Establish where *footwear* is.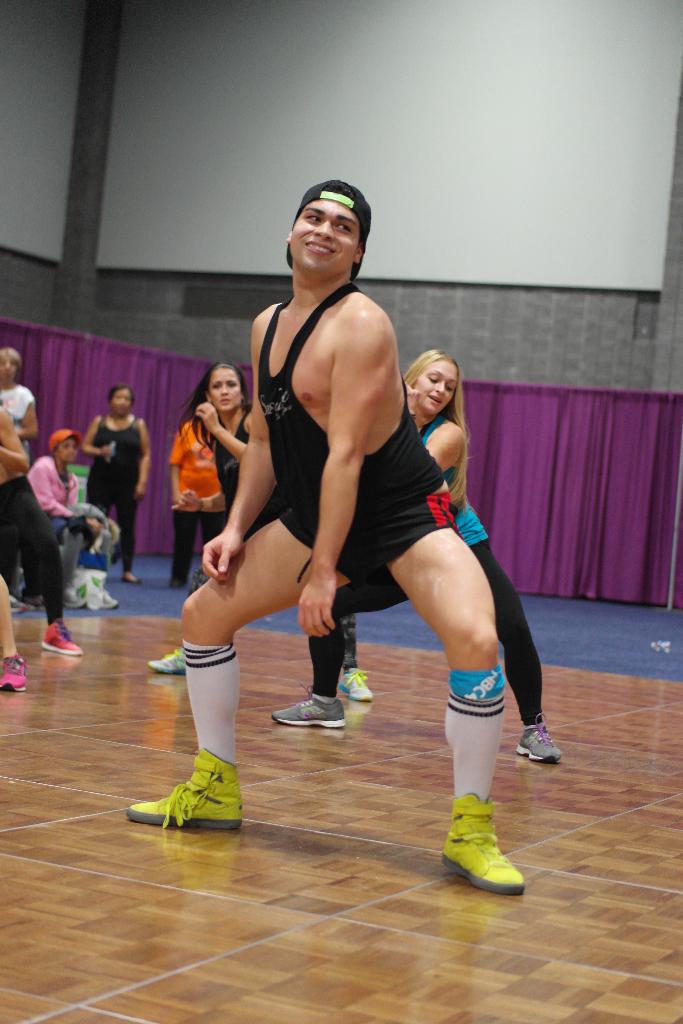
Established at box=[269, 693, 348, 730].
